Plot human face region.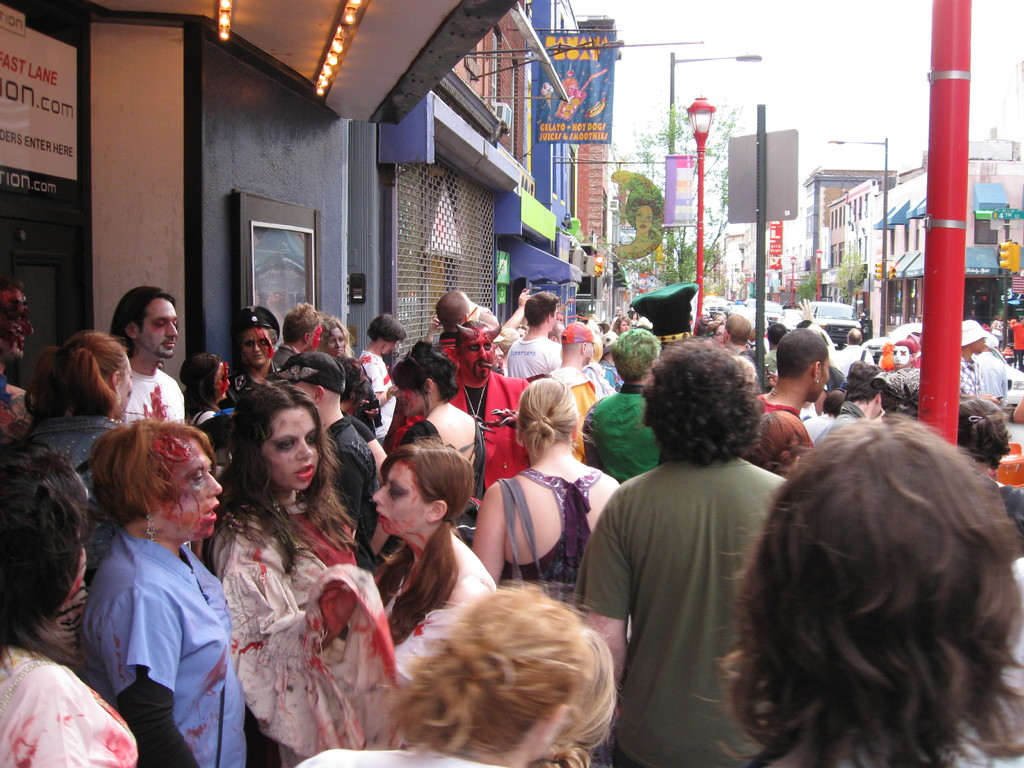
Plotted at (266,404,321,492).
